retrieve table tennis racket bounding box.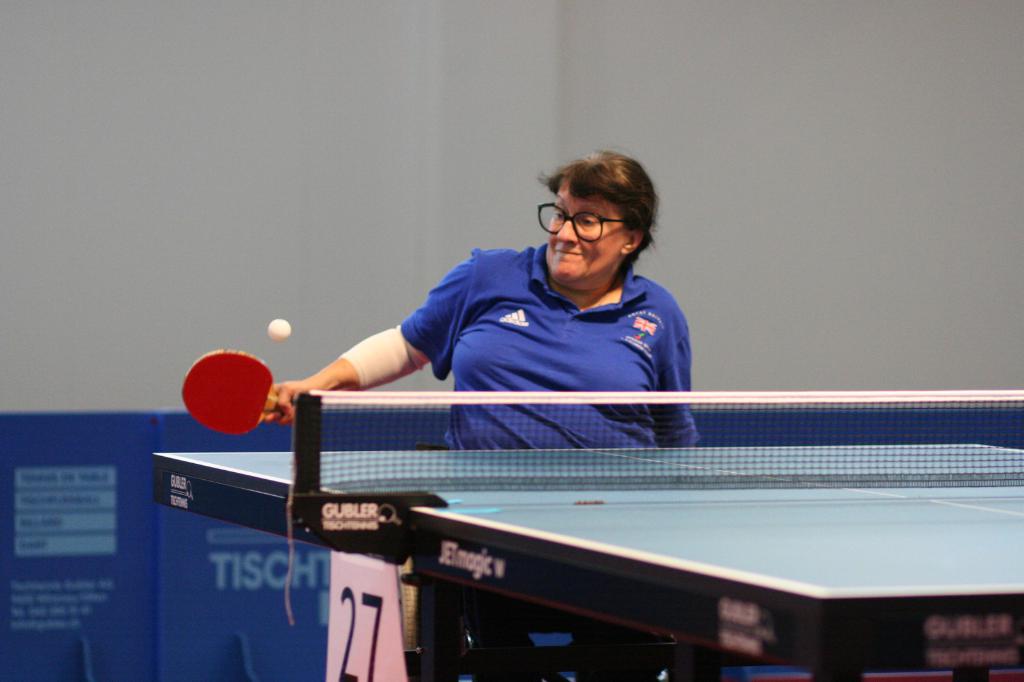
Bounding box: (180, 345, 303, 438).
